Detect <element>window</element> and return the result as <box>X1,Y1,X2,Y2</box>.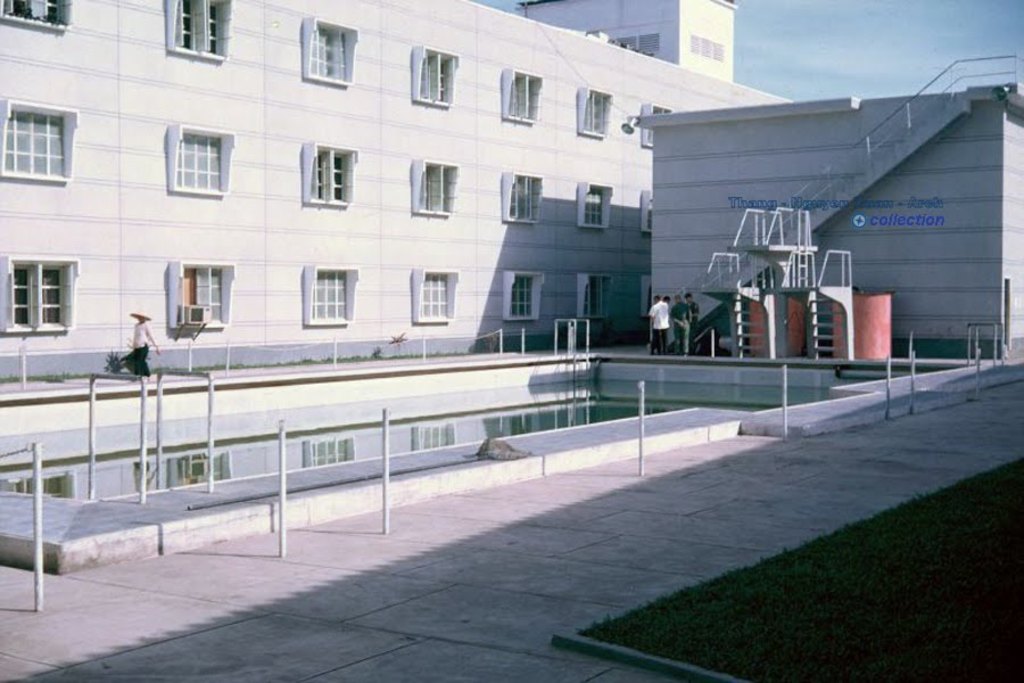
<box>306,139,354,200</box>.
